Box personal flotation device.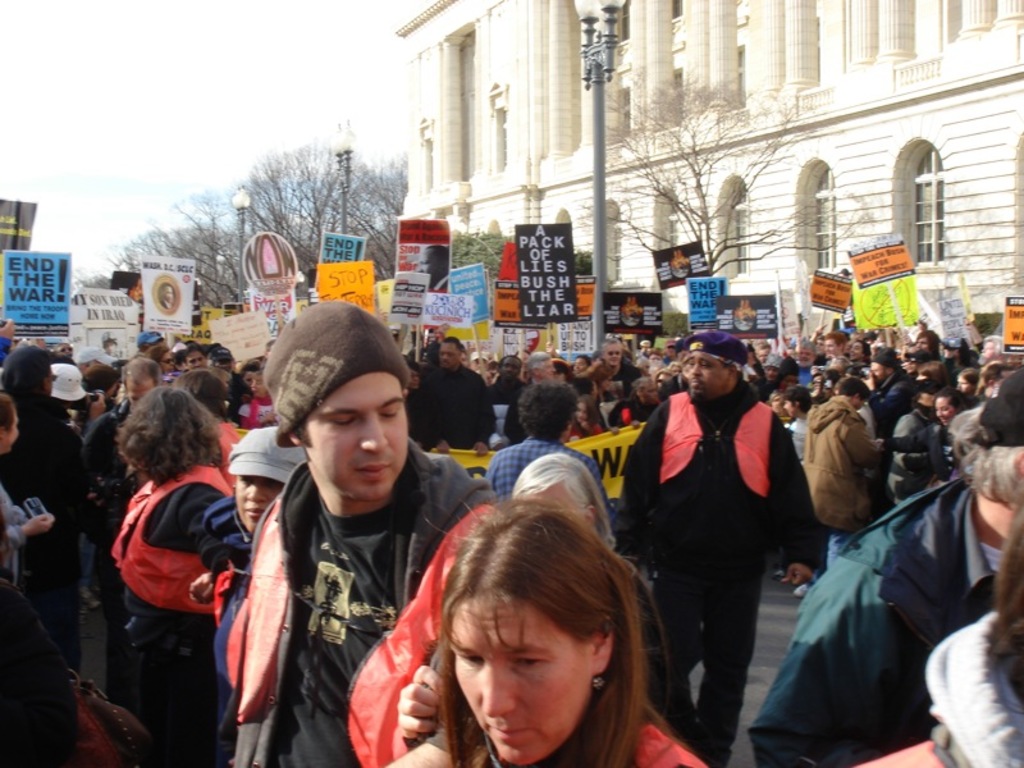
detection(237, 456, 494, 763).
